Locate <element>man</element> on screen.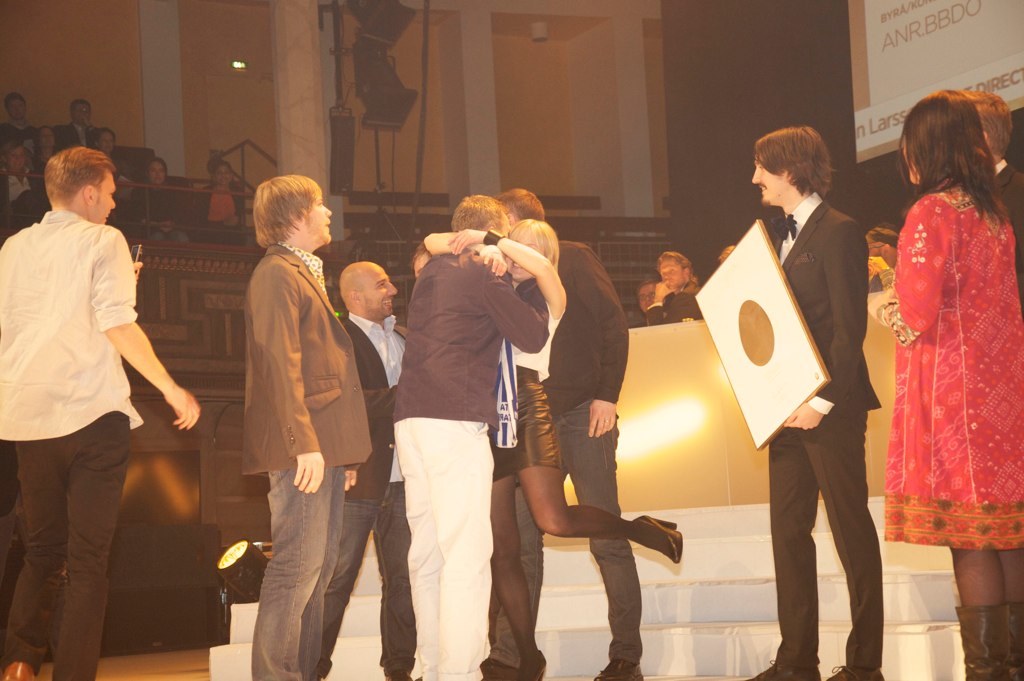
On screen at [left=2, top=134, right=45, bottom=230].
